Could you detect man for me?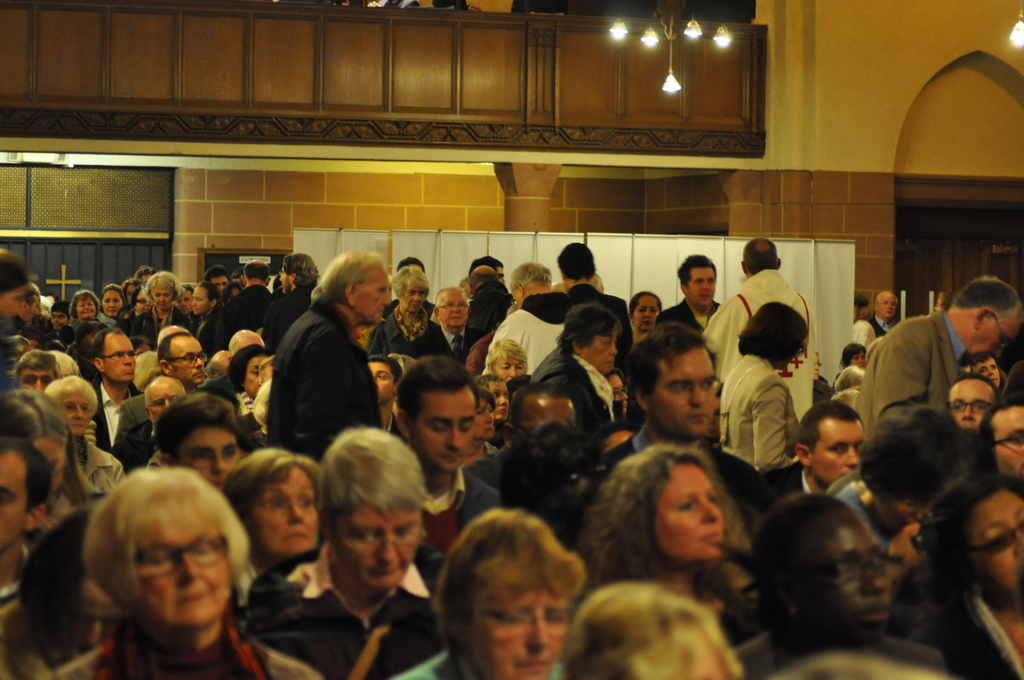
Detection result: [left=771, top=400, right=865, bottom=492].
